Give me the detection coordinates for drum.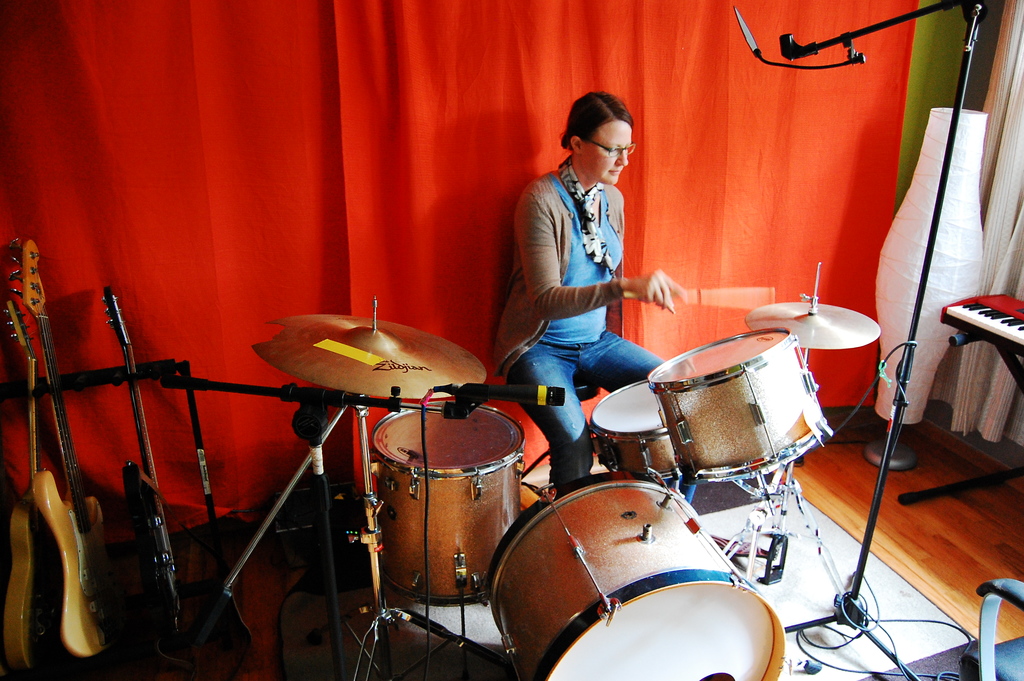
locate(484, 471, 783, 680).
